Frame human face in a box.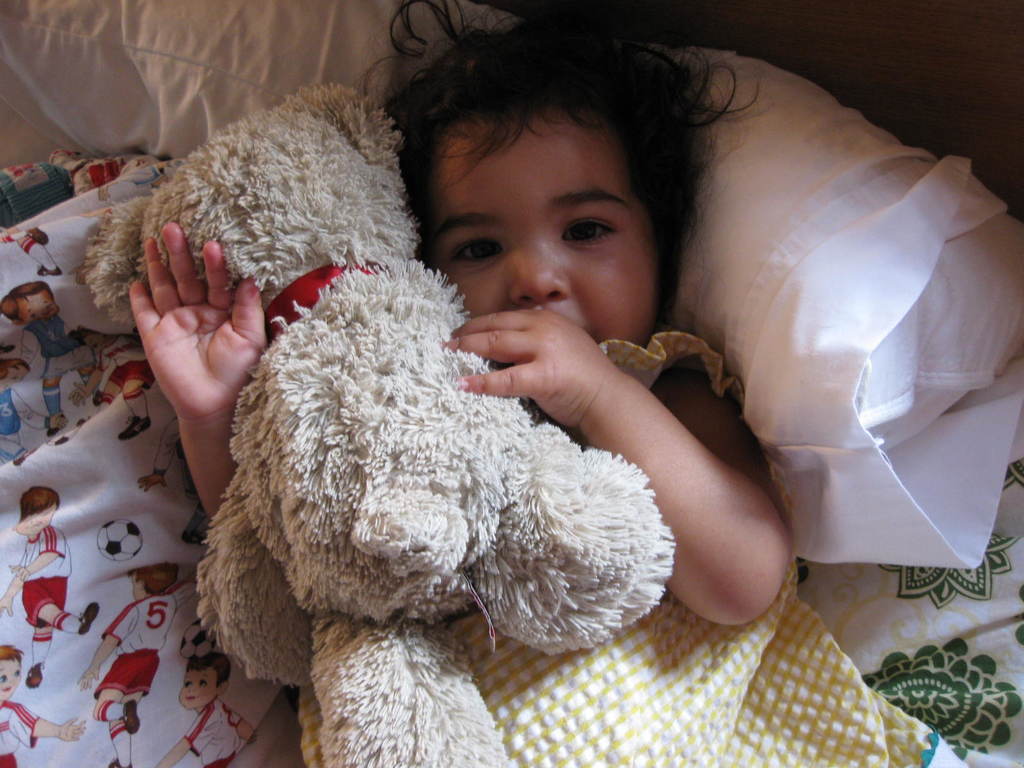
{"x1": 0, "y1": 653, "x2": 25, "y2": 701}.
